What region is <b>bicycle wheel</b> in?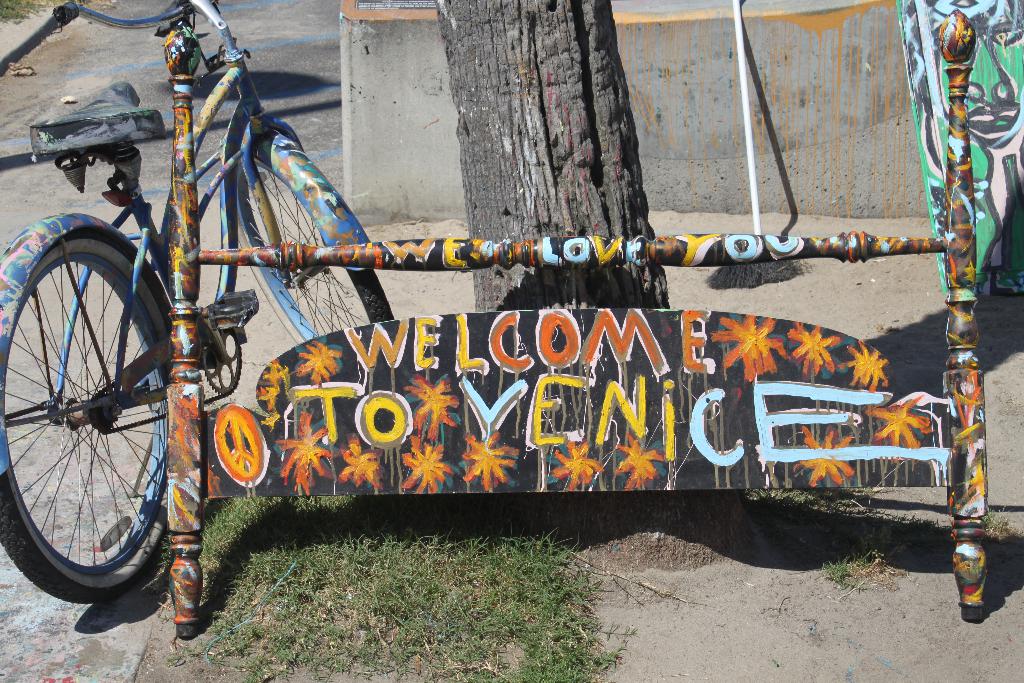
(0, 220, 177, 607).
